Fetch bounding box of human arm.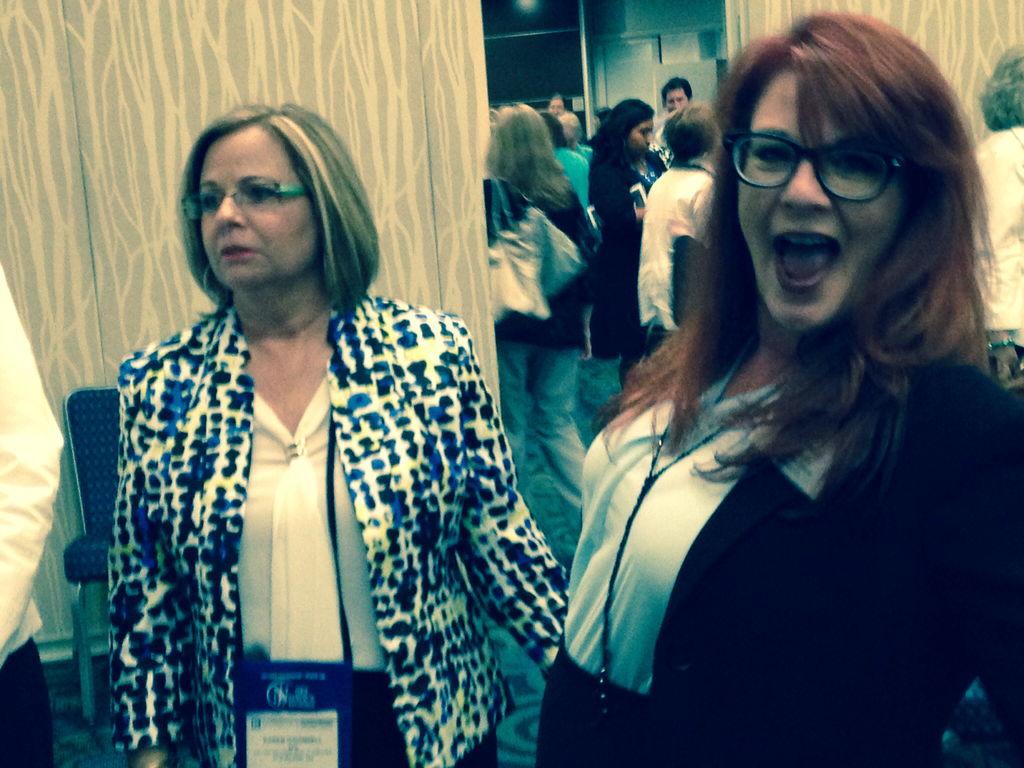
Bbox: 458/321/563/678.
